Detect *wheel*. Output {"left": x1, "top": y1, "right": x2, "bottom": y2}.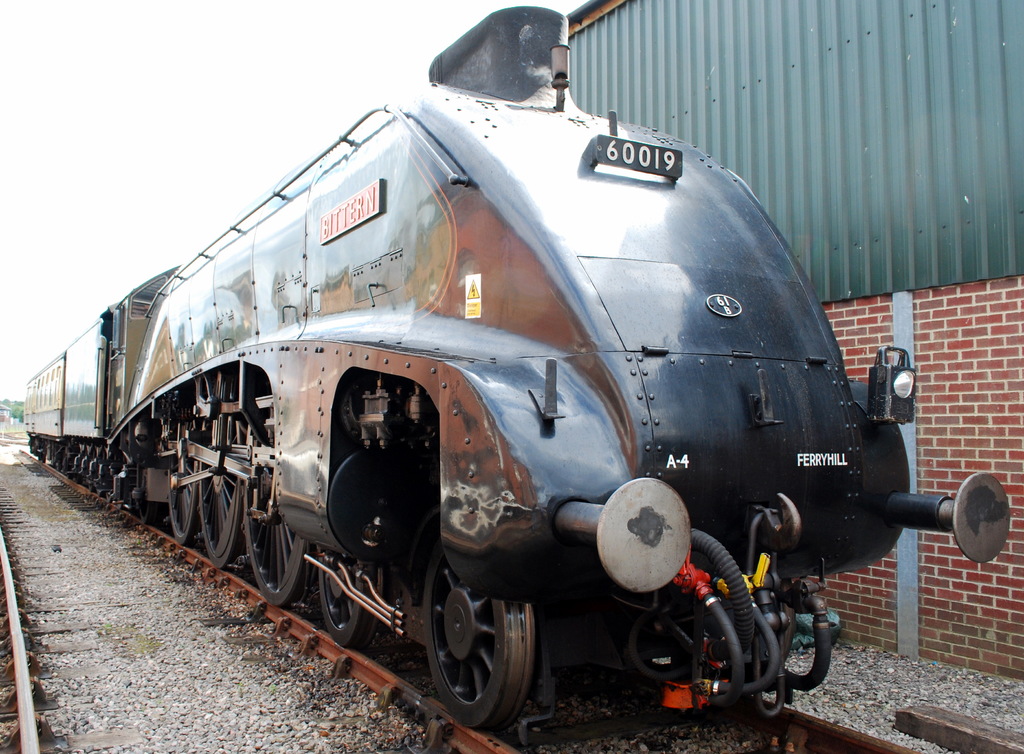
{"left": 419, "top": 579, "right": 540, "bottom": 729}.
